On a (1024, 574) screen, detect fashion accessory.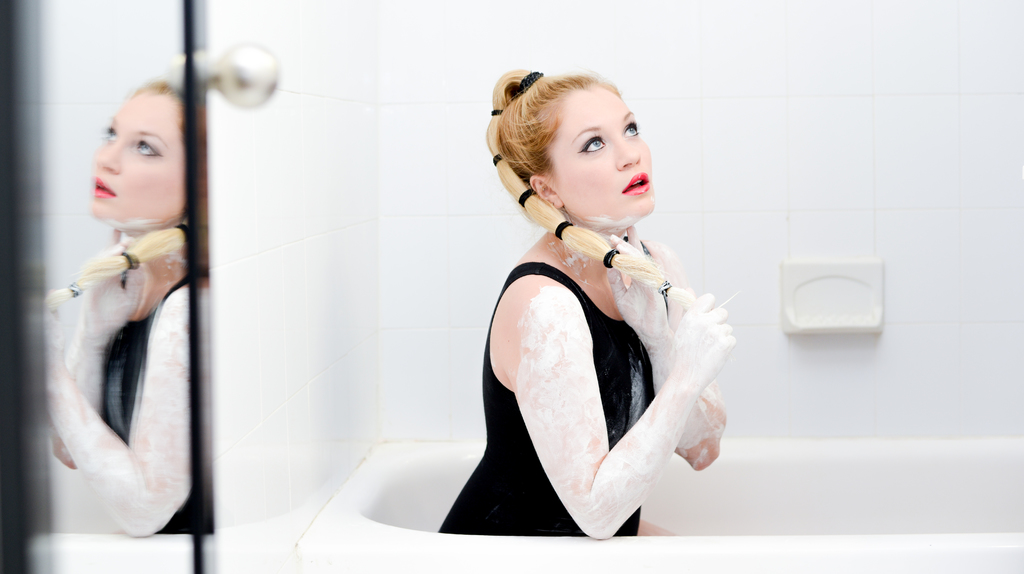
region(552, 219, 573, 242).
